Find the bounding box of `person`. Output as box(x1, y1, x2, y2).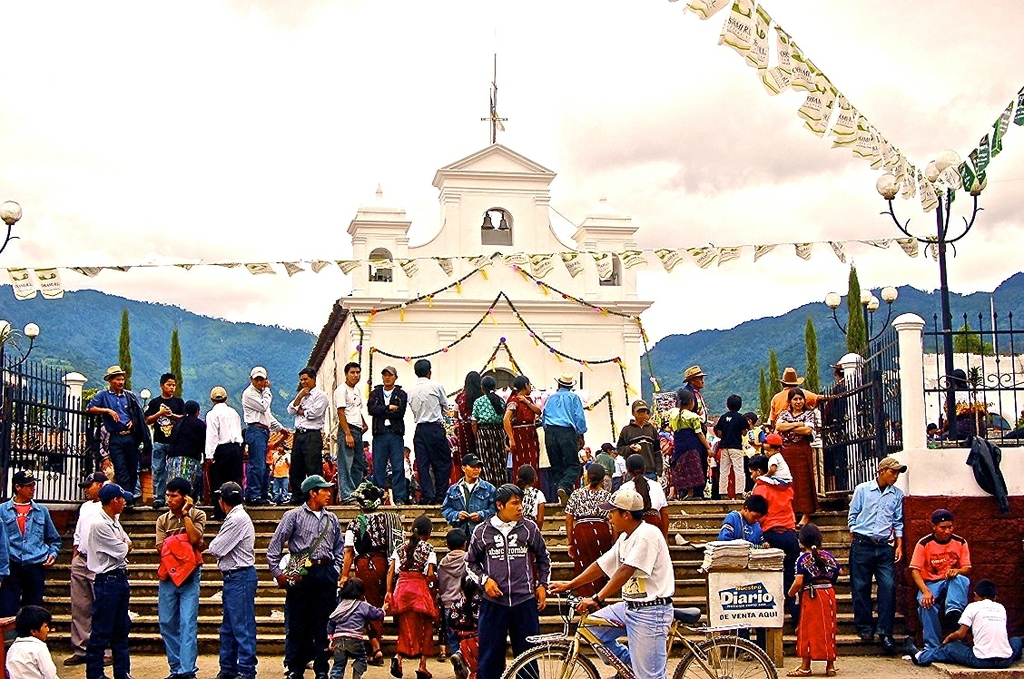
box(680, 366, 702, 423).
